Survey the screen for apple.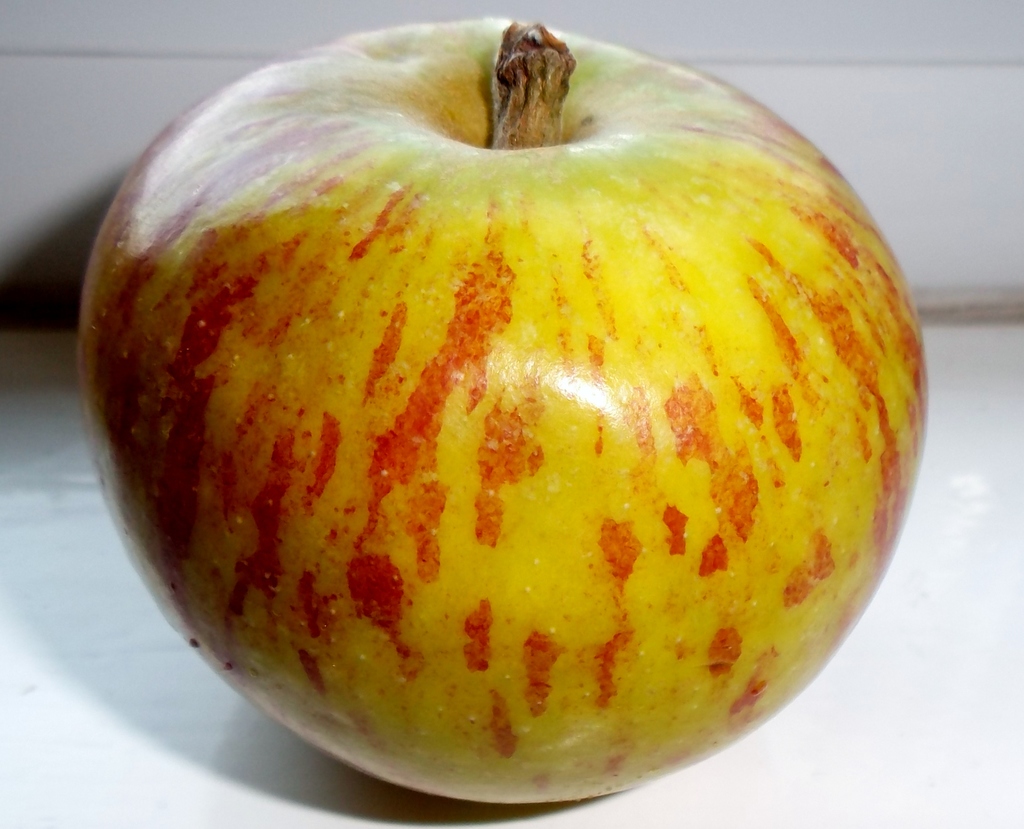
Survey found: (x1=80, y1=18, x2=934, y2=809).
